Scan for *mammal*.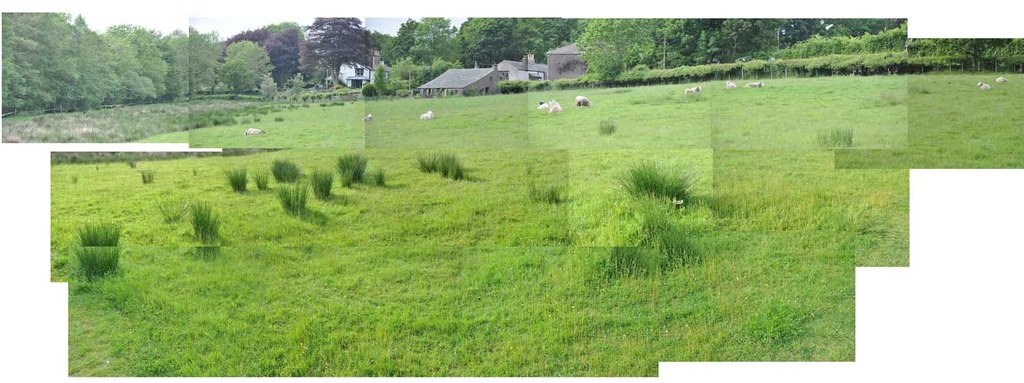
Scan result: box(996, 75, 1009, 84).
